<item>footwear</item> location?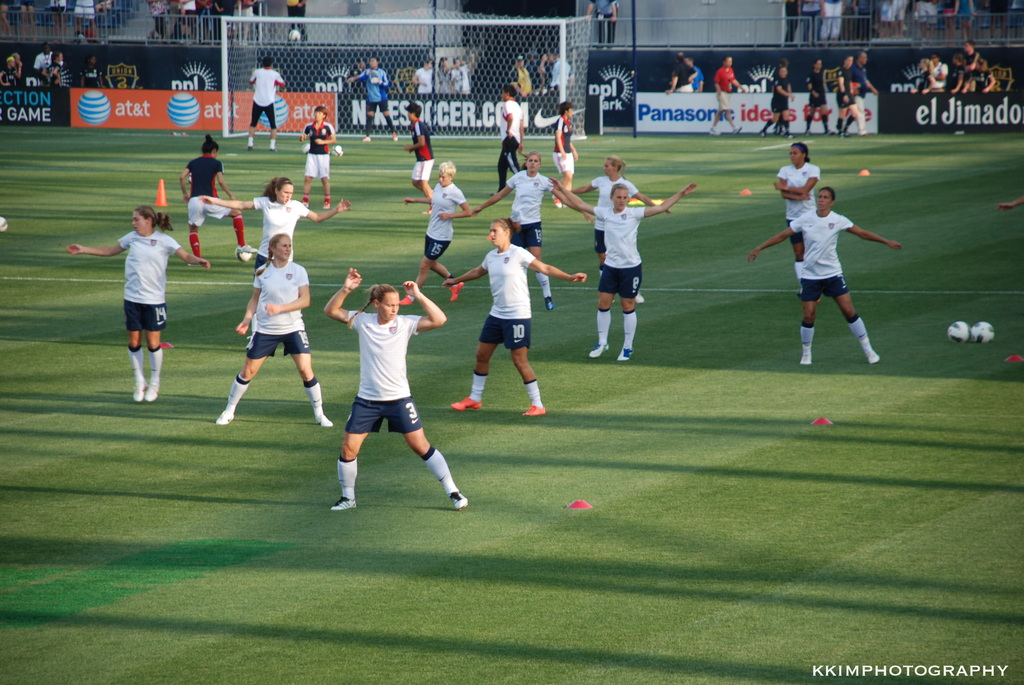
bbox=(214, 407, 234, 422)
